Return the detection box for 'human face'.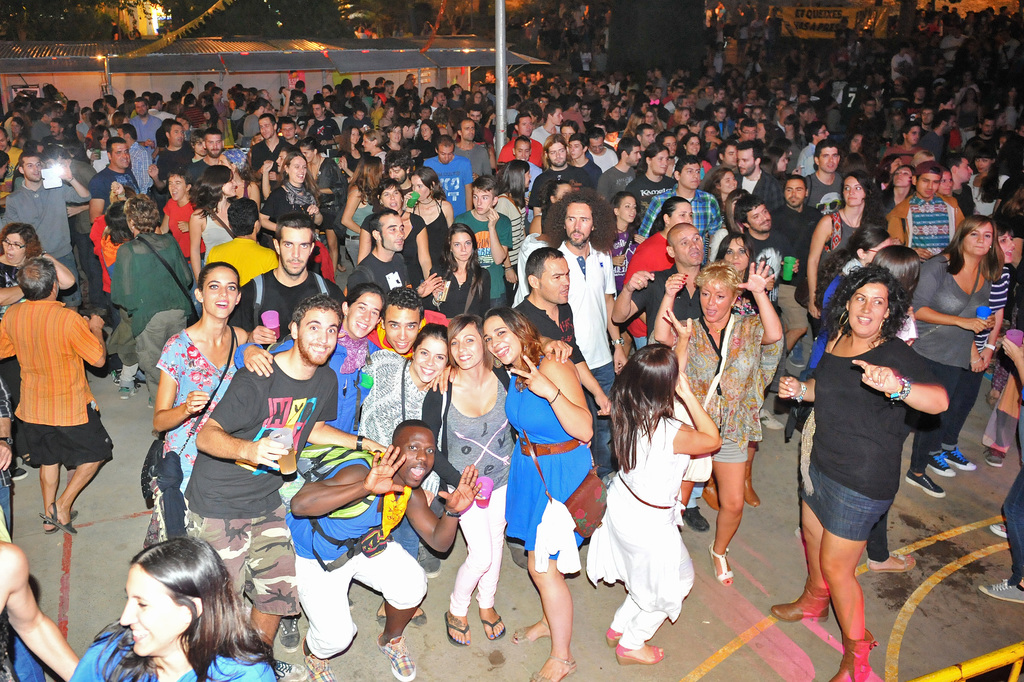
(x1=696, y1=281, x2=732, y2=320).
